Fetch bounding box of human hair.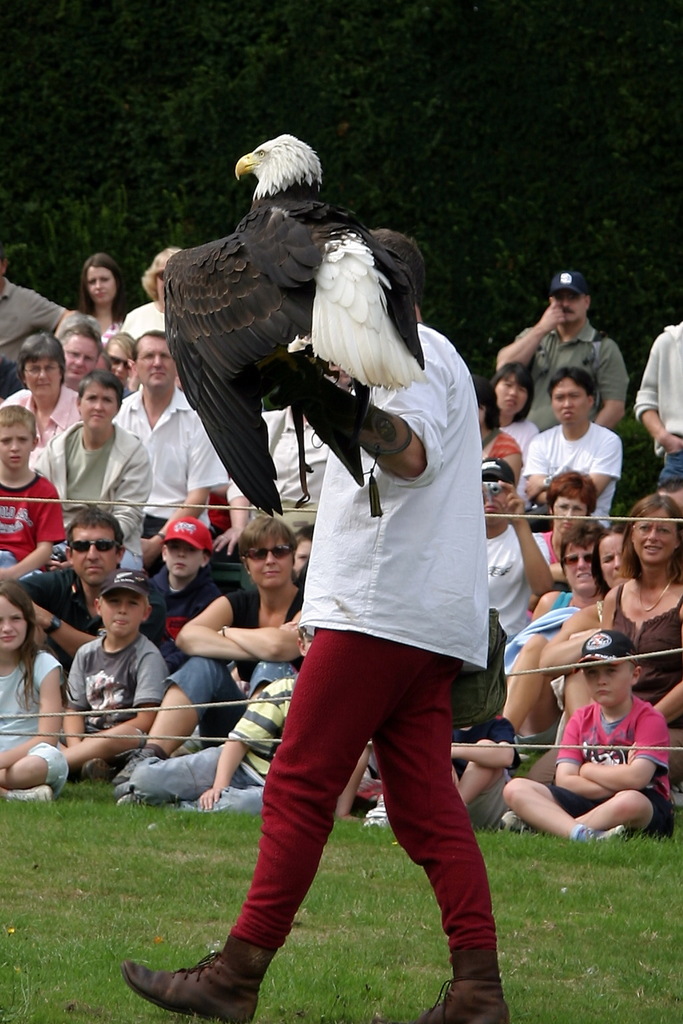
Bbox: <box>78,253,132,327</box>.
